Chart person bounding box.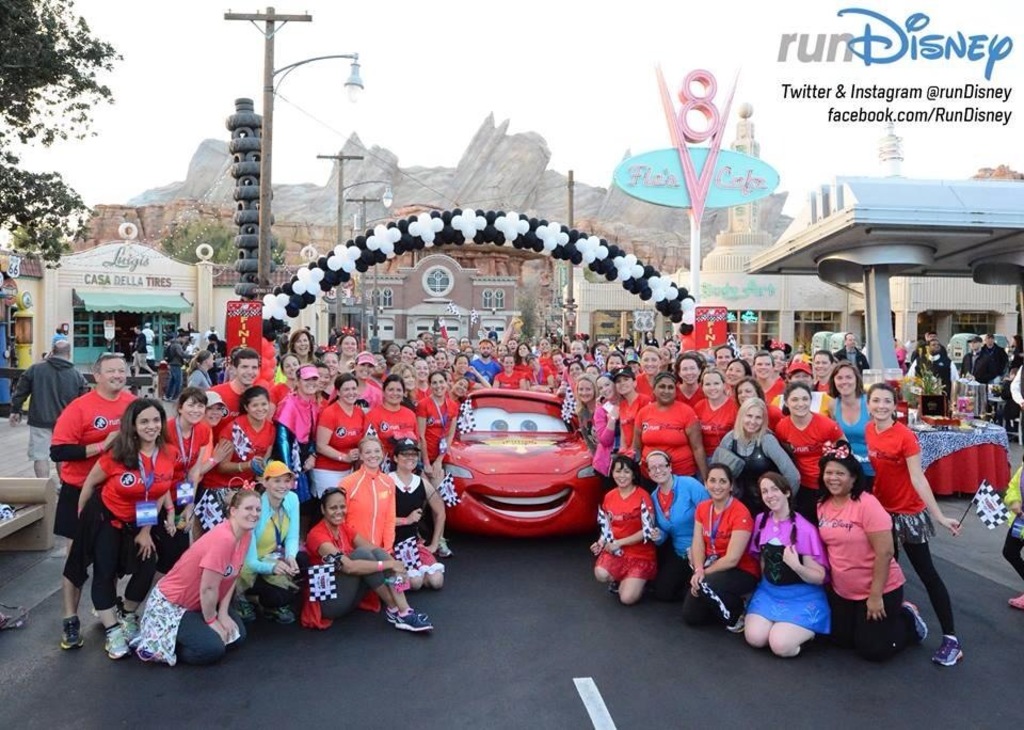
Charted: [x1=407, y1=366, x2=462, y2=465].
